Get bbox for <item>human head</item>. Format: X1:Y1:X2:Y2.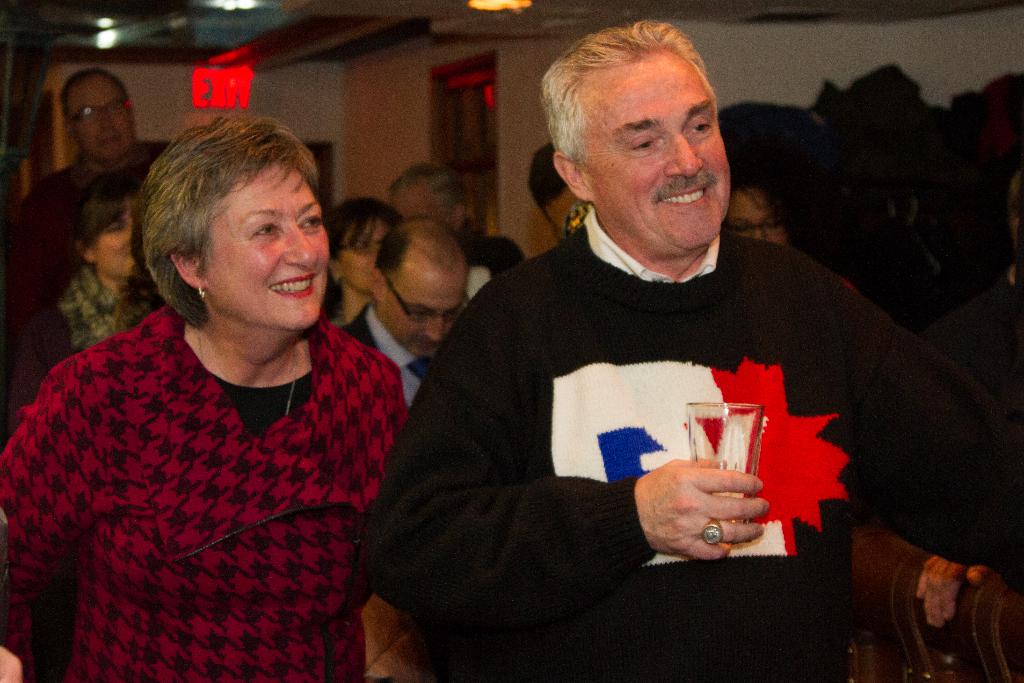
541:21:730:259.
